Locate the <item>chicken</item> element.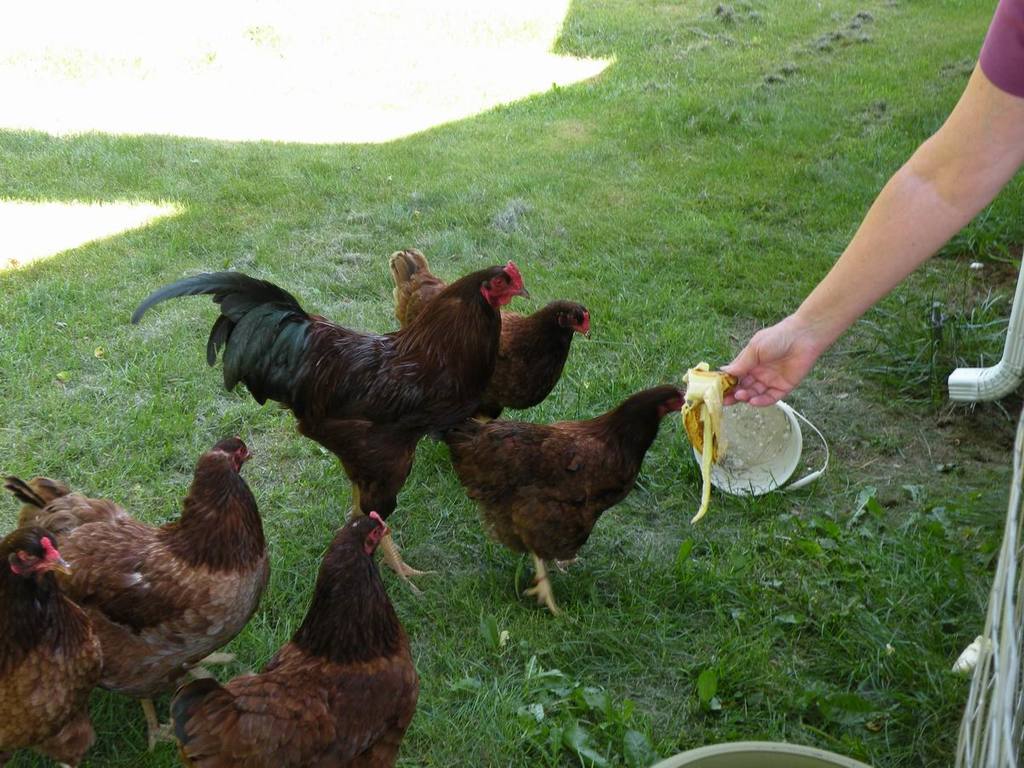
Element bbox: (x1=425, y1=377, x2=692, y2=622).
